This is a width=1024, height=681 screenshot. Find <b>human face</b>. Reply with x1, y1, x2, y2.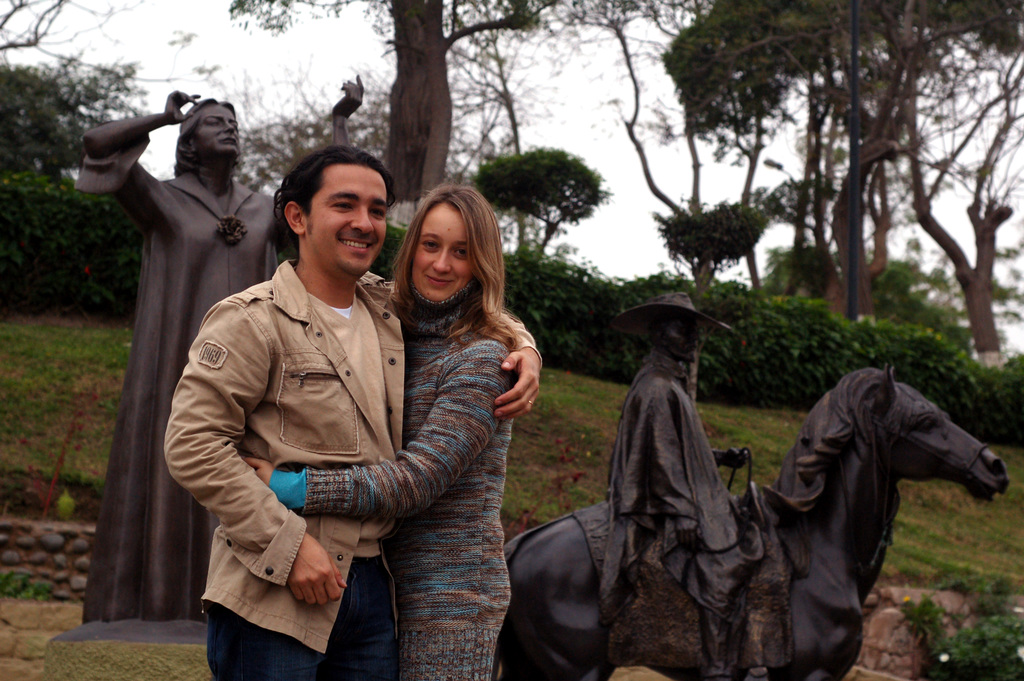
314, 167, 388, 278.
